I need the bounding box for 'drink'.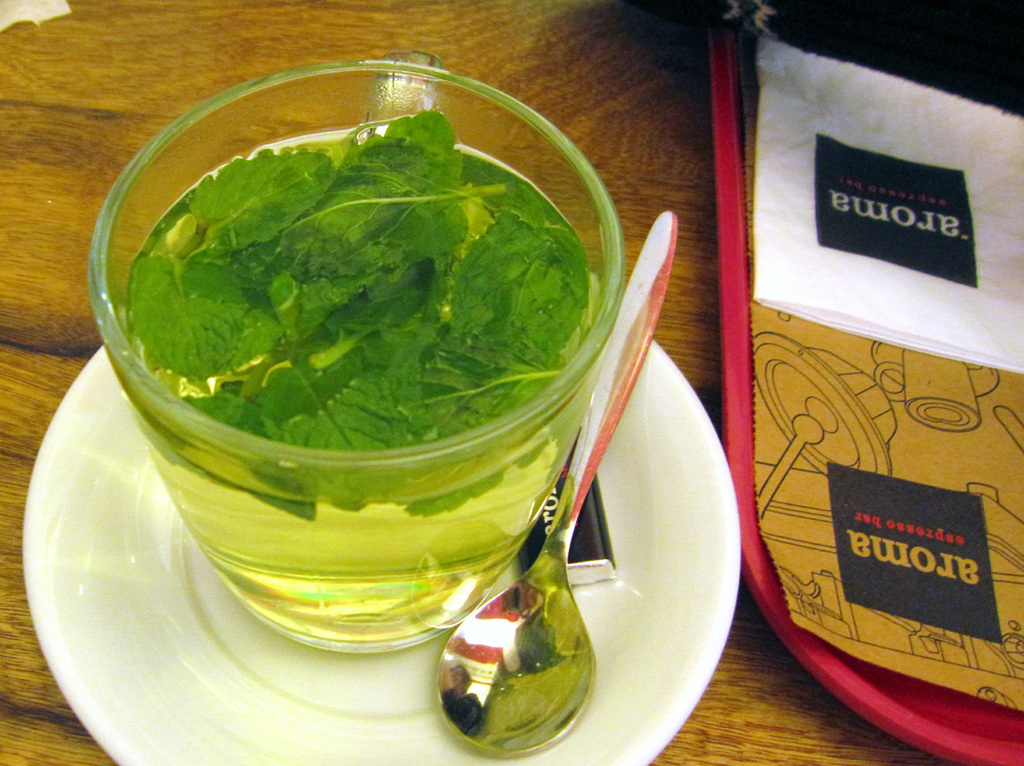
Here it is: {"x1": 124, "y1": 121, "x2": 593, "y2": 650}.
